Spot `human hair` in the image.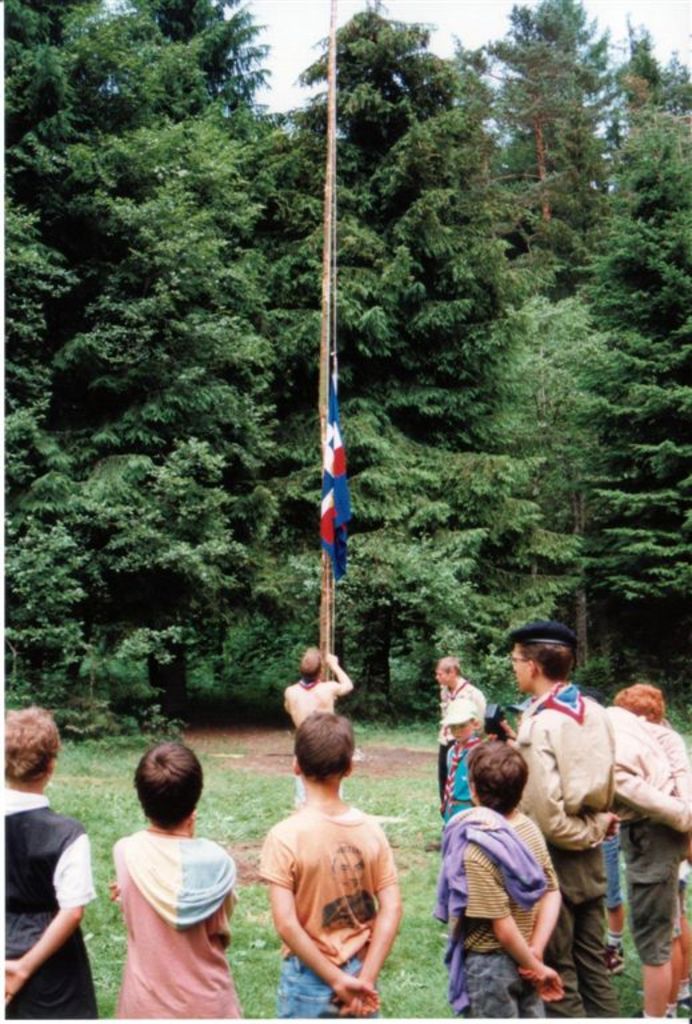
`human hair` found at rect(299, 647, 321, 683).
